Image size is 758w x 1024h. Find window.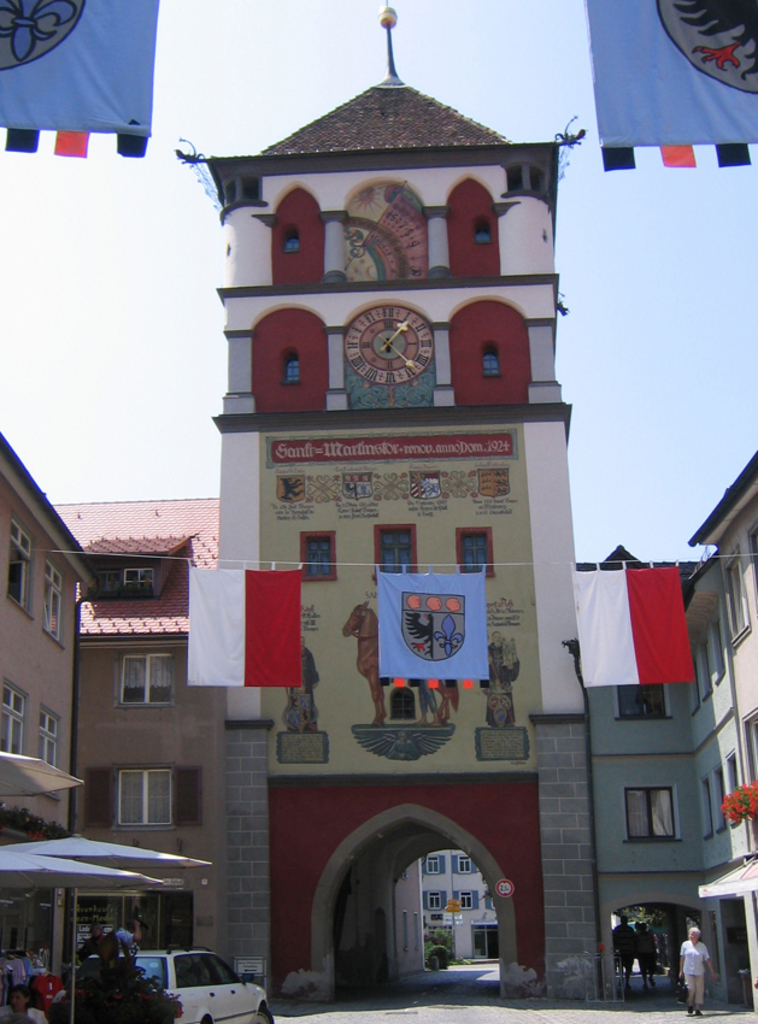
l=122, t=566, r=158, b=585.
